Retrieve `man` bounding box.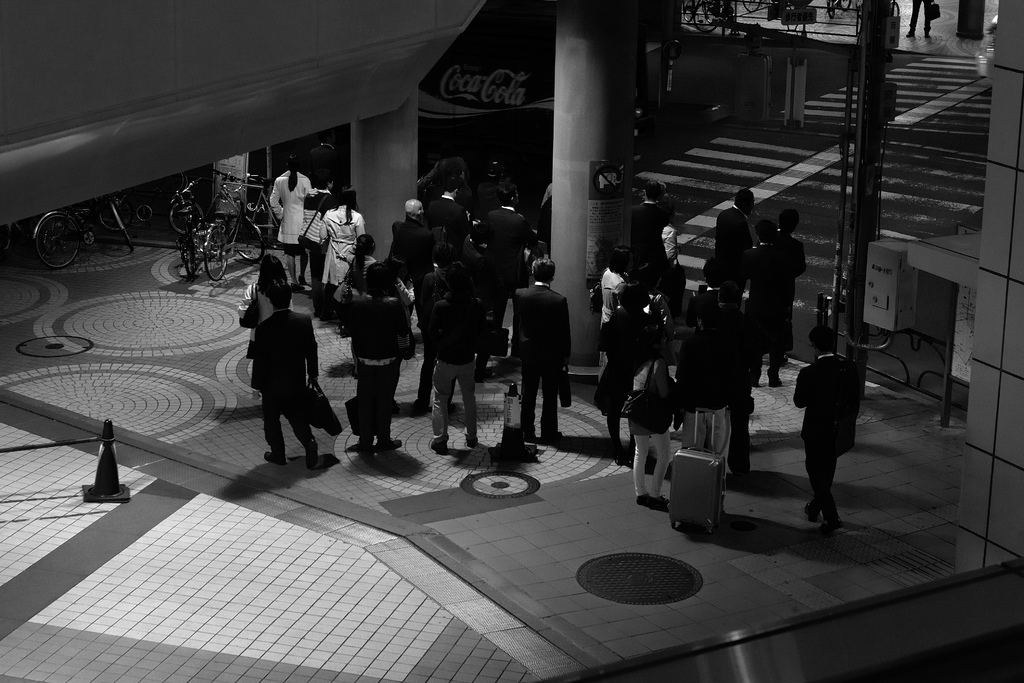
Bounding box: box=[342, 261, 406, 452].
